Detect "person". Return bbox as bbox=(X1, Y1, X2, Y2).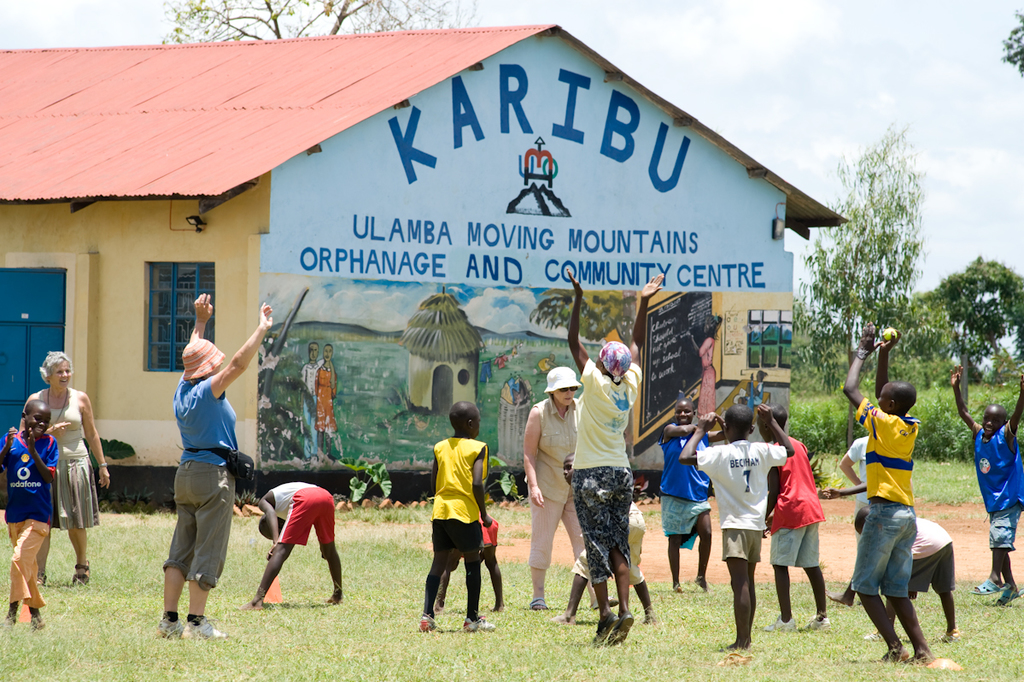
bbox=(521, 366, 625, 616).
